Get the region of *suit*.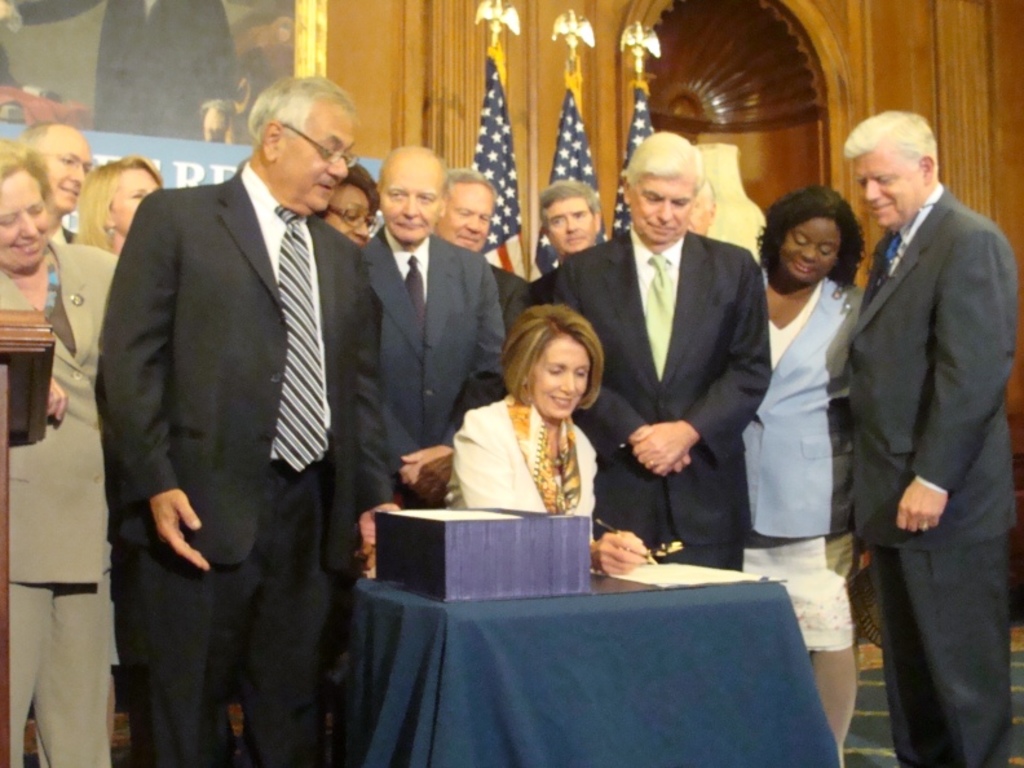
[x1=0, y1=233, x2=122, y2=767].
